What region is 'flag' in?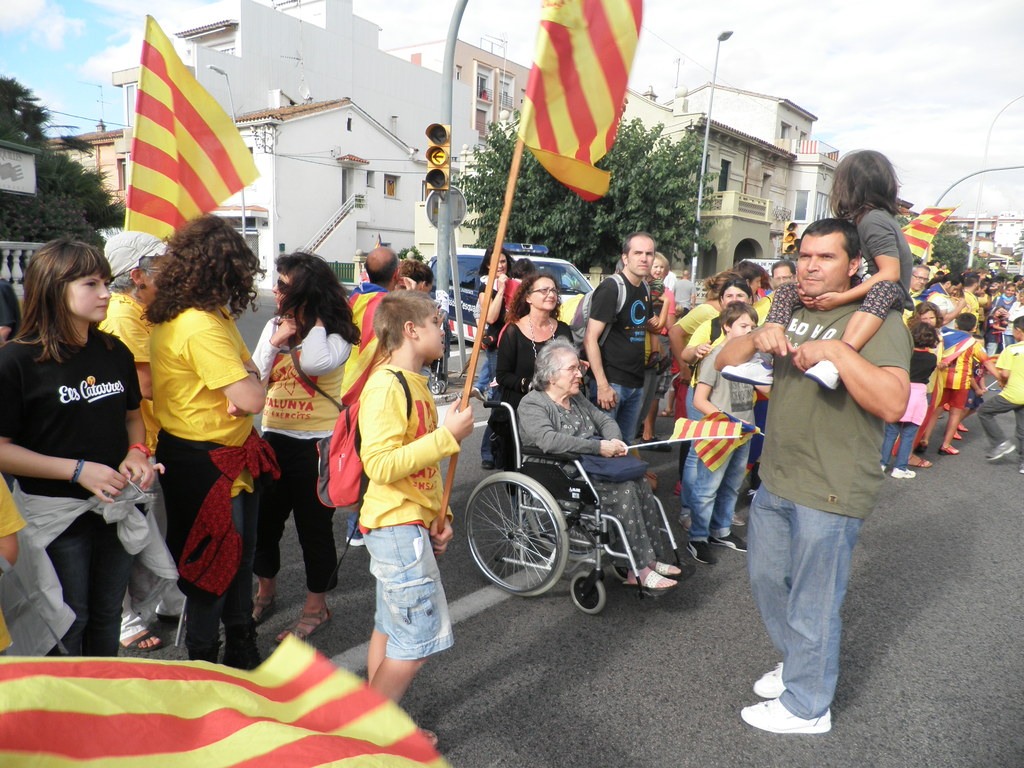
left=512, top=0, right=647, bottom=202.
